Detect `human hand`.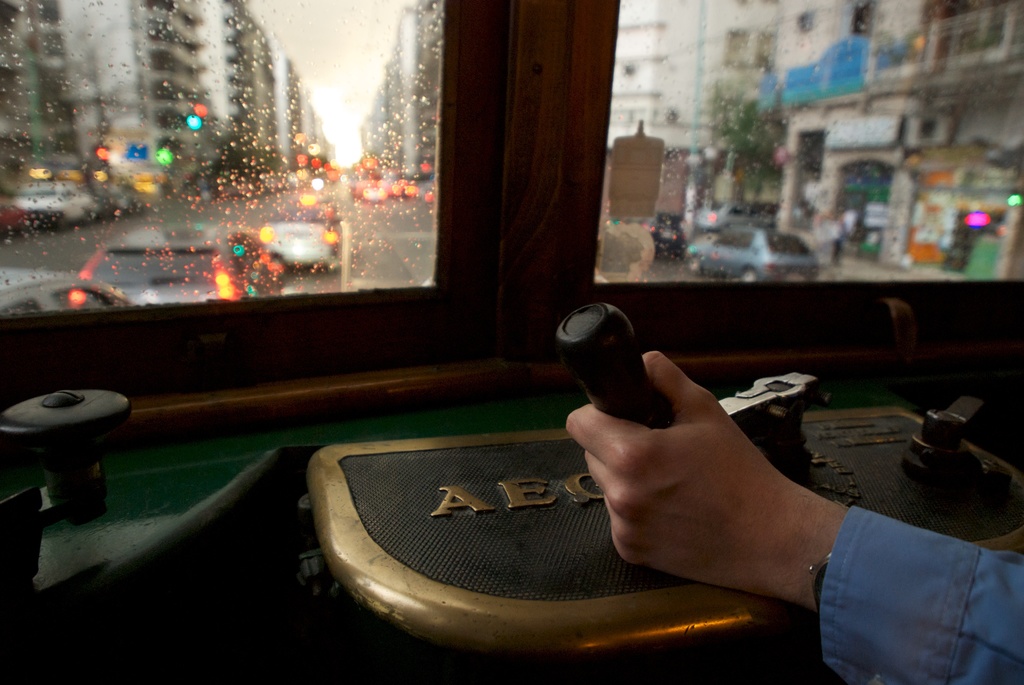
Detected at <box>567,361,867,611</box>.
